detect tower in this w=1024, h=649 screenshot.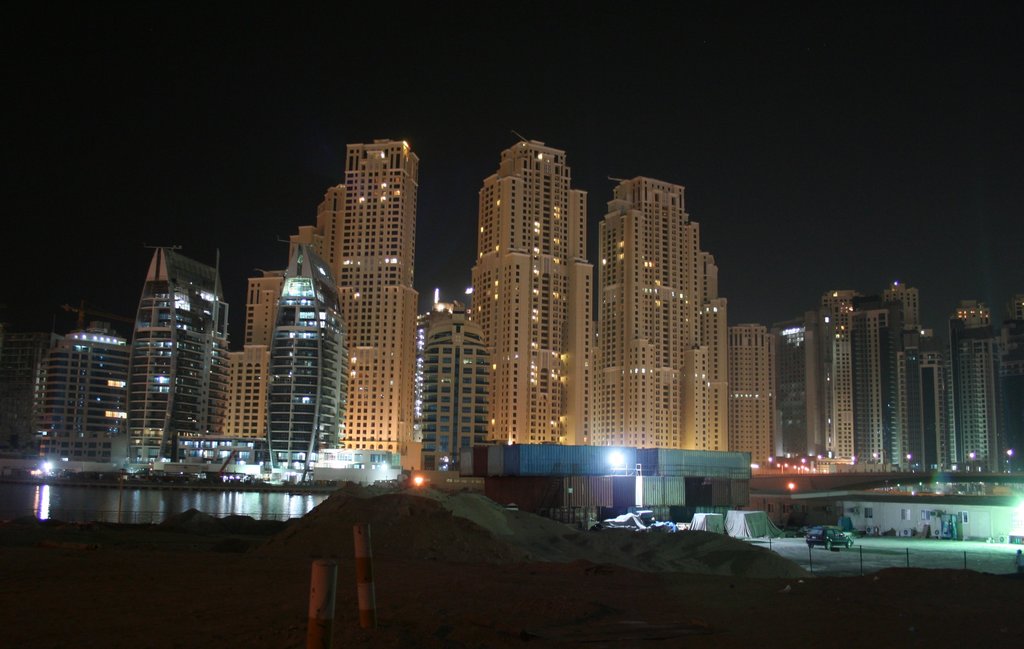
Detection: 314:145:417:464.
